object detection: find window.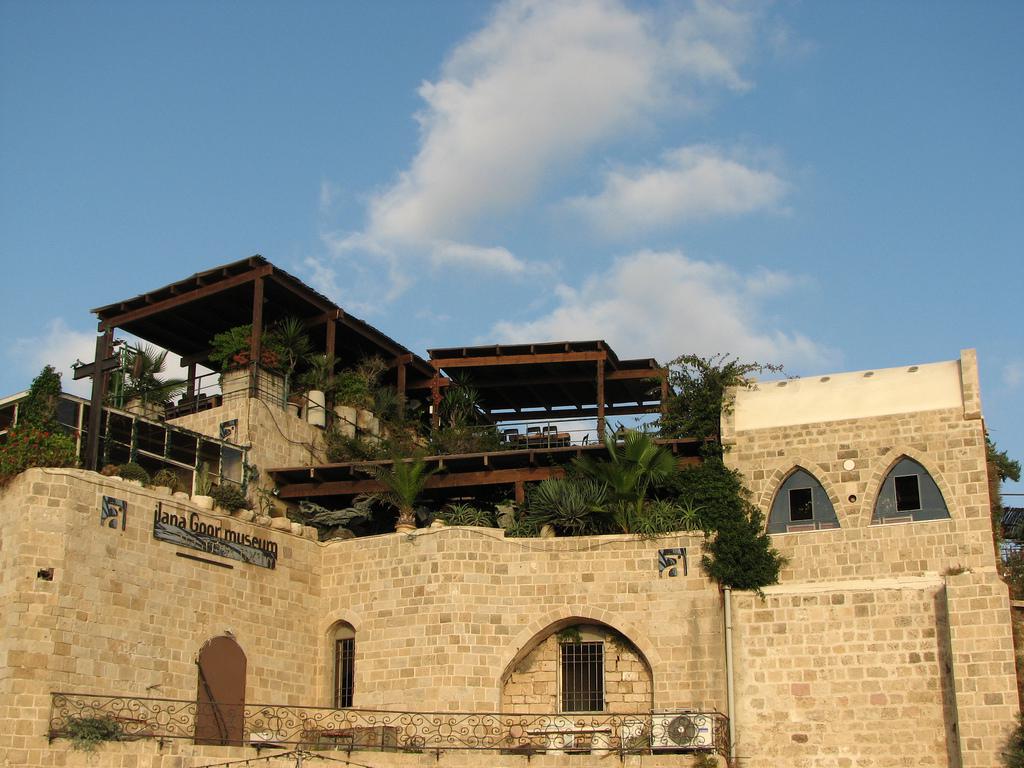
left=332, top=640, right=348, bottom=710.
